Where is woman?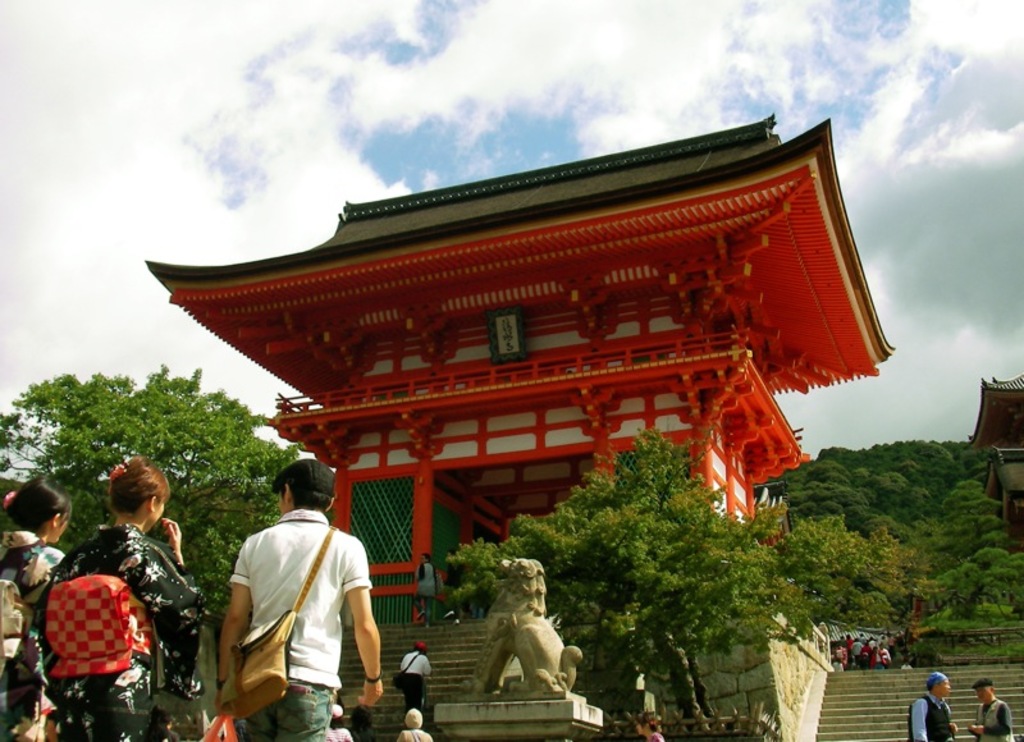
(x1=412, y1=554, x2=439, y2=635).
